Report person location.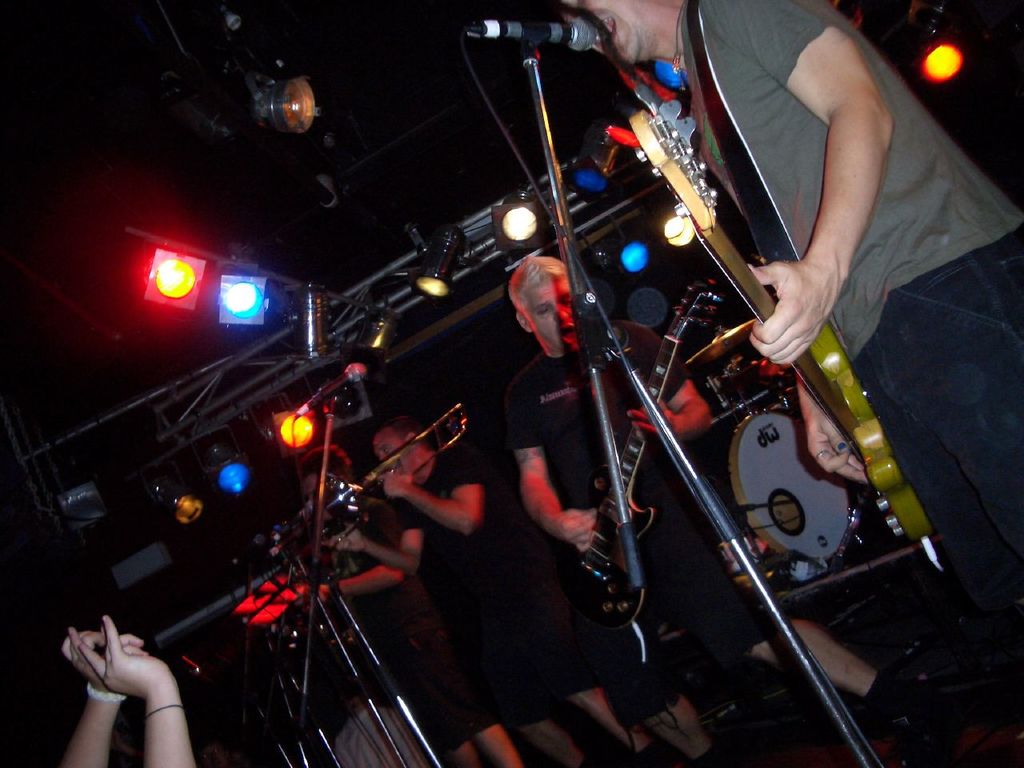
Report: BBox(557, 0, 1022, 594).
